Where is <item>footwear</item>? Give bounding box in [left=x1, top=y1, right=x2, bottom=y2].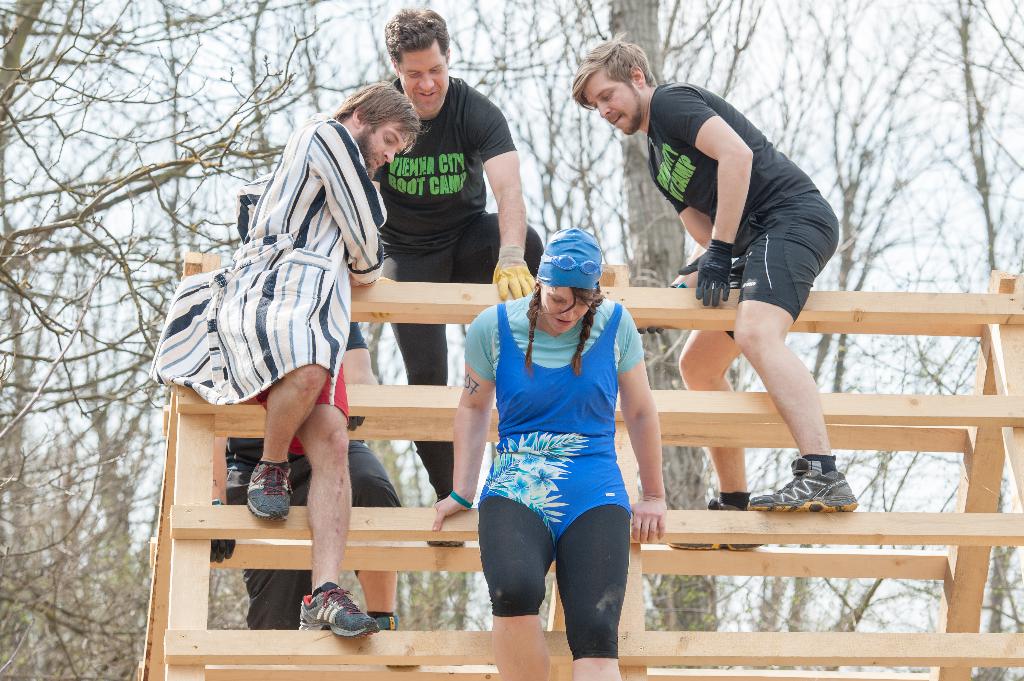
[left=243, top=464, right=294, bottom=517].
